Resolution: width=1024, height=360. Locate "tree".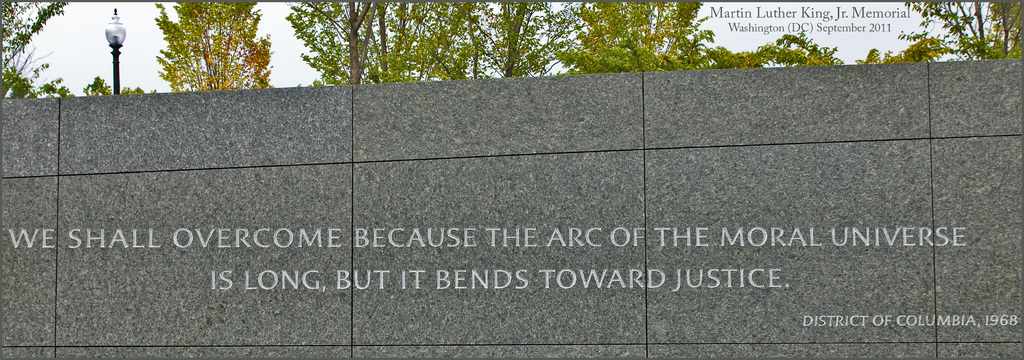
pyautogui.locateOnScreen(851, 0, 1023, 61).
